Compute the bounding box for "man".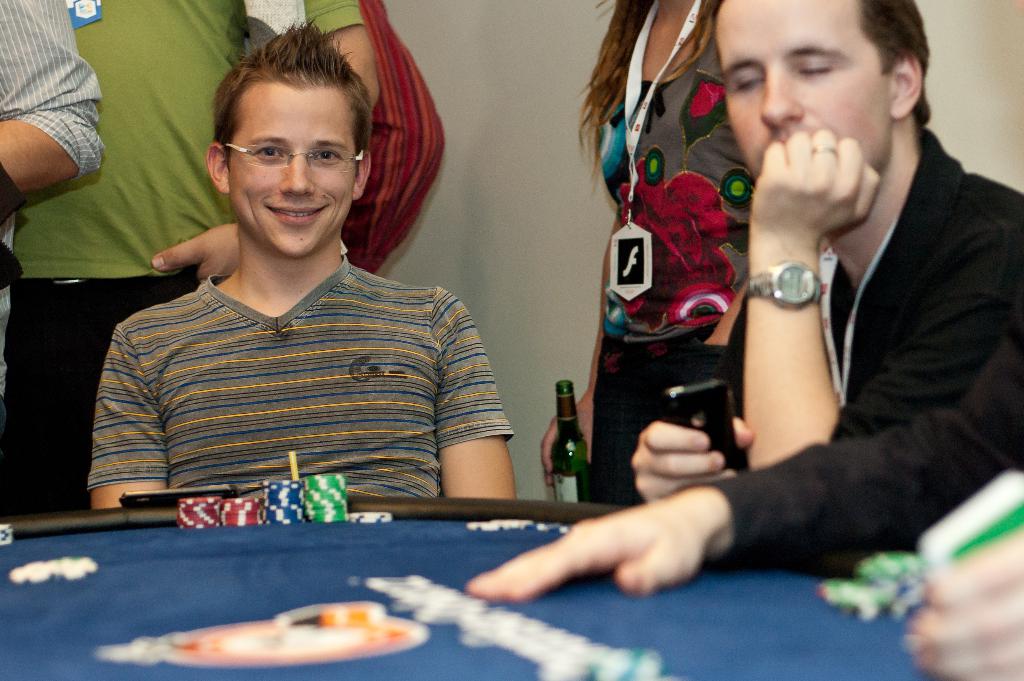
box(688, 0, 1016, 595).
